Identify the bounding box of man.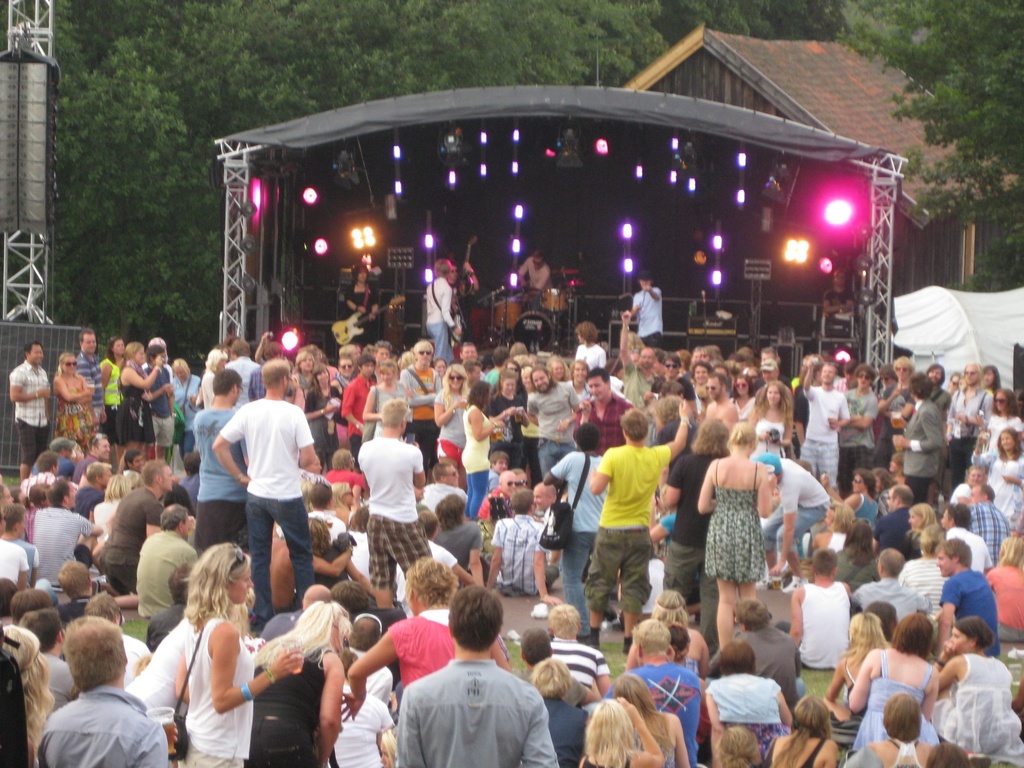
(x1=588, y1=400, x2=690, y2=657).
